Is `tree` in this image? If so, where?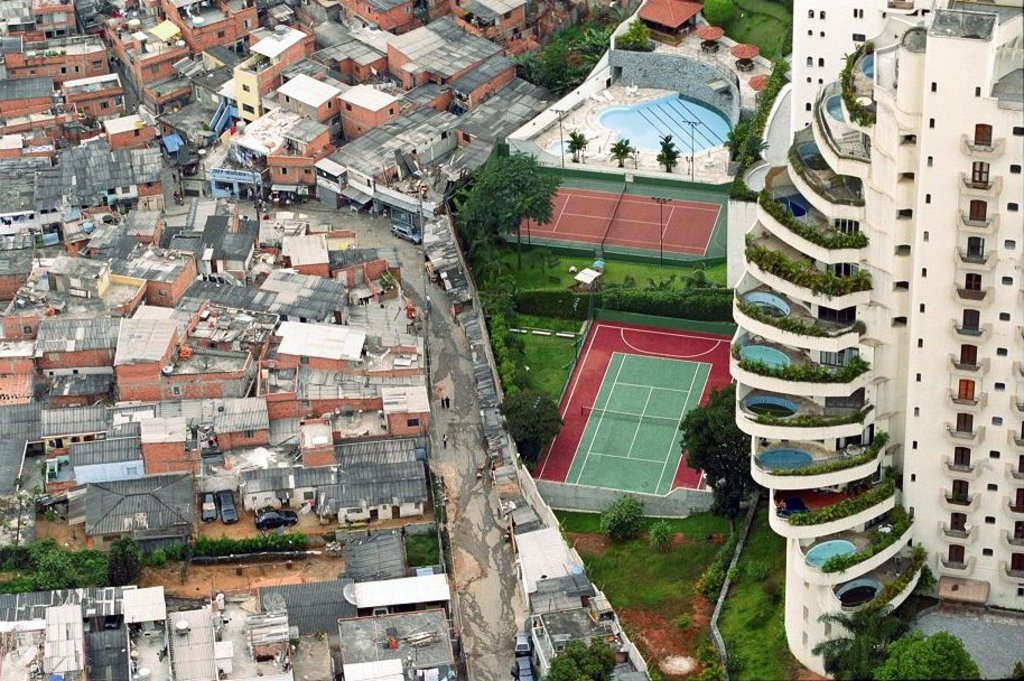
Yes, at [609,137,637,172].
